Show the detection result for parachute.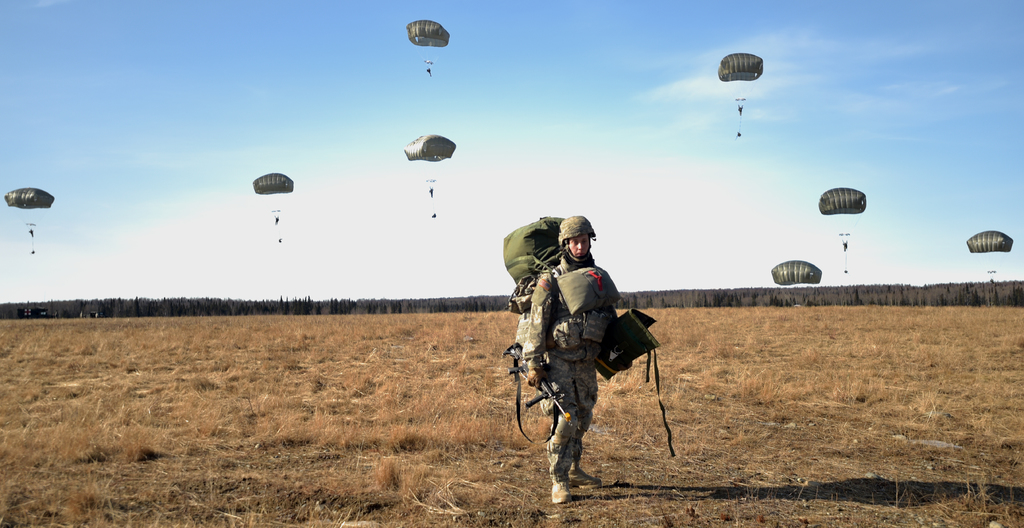
bbox=(254, 172, 293, 242).
